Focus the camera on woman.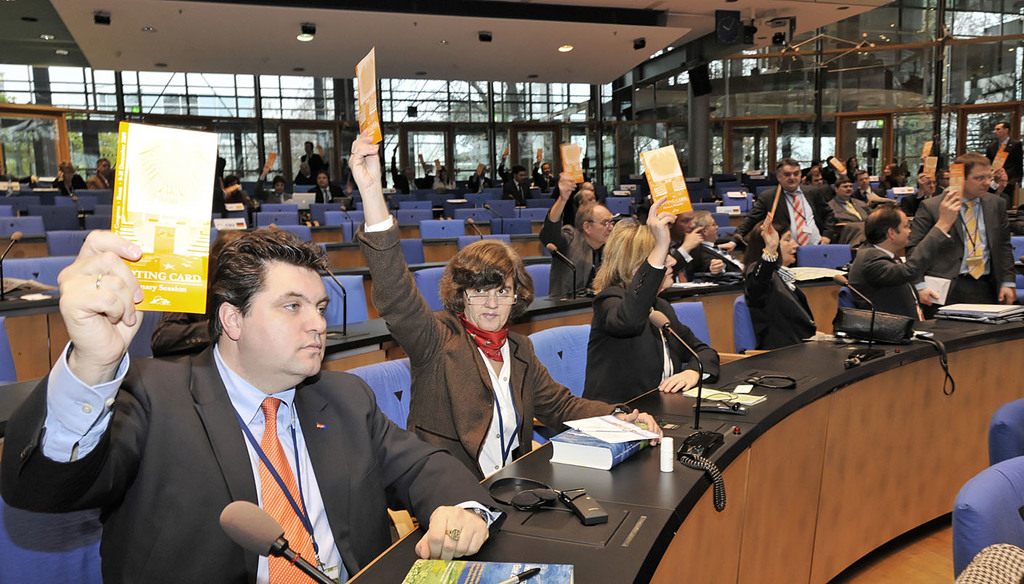
Focus region: locate(56, 163, 91, 197).
